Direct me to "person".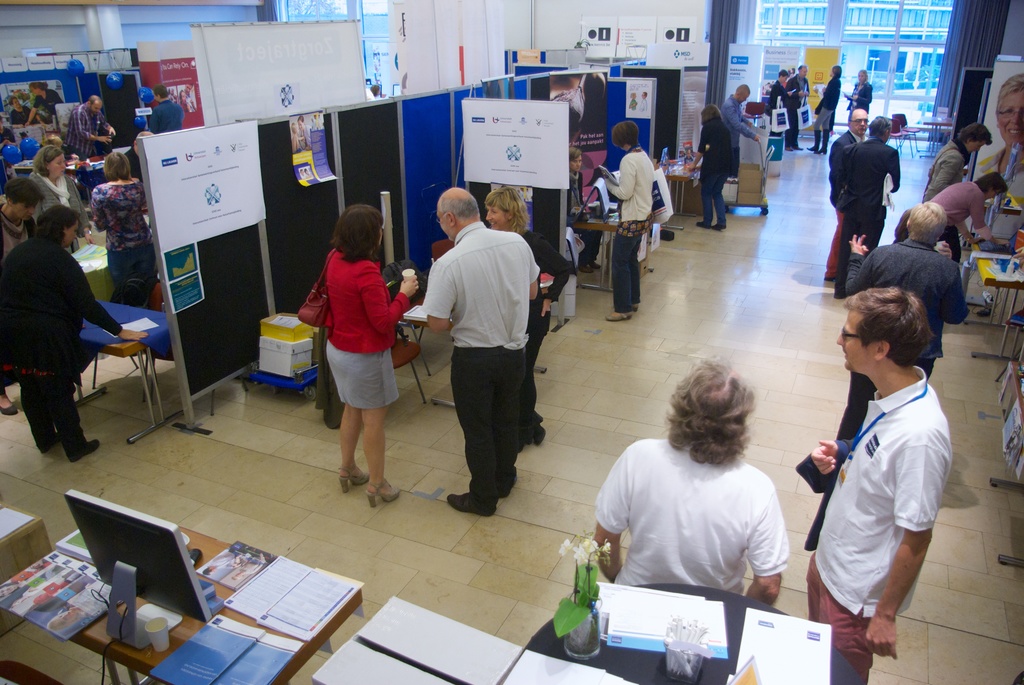
Direction: l=842, t=206, r=964, b=441.
